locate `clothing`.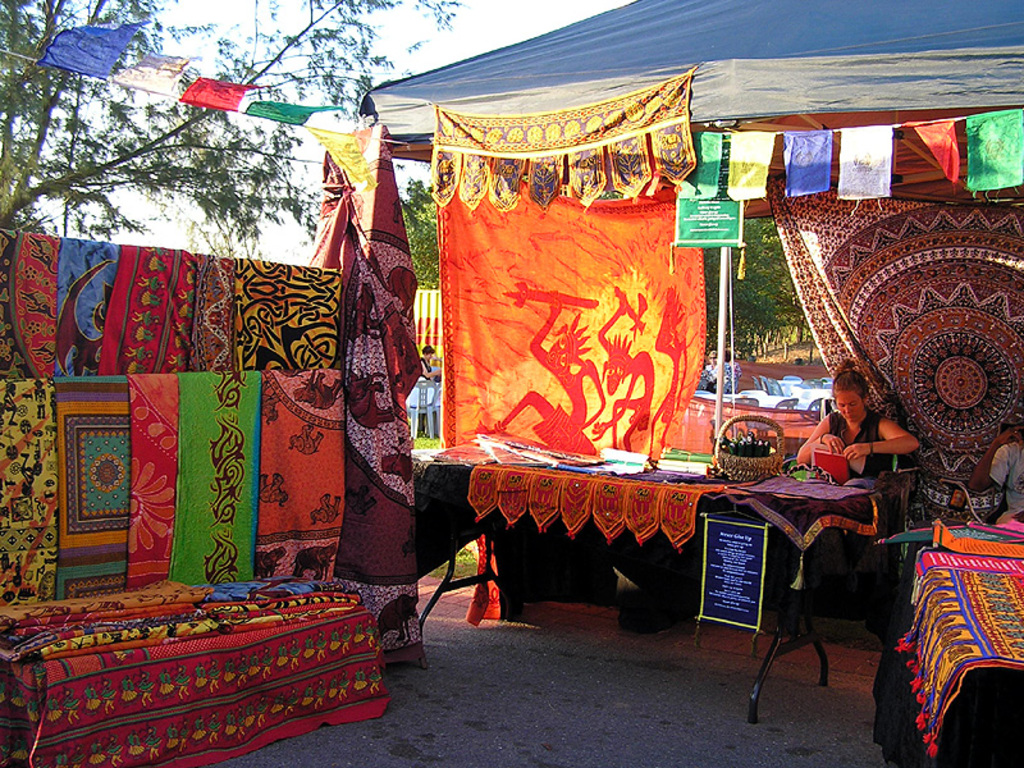
Bounding box: x1=730, y1=362, x2=744, y2=379.
